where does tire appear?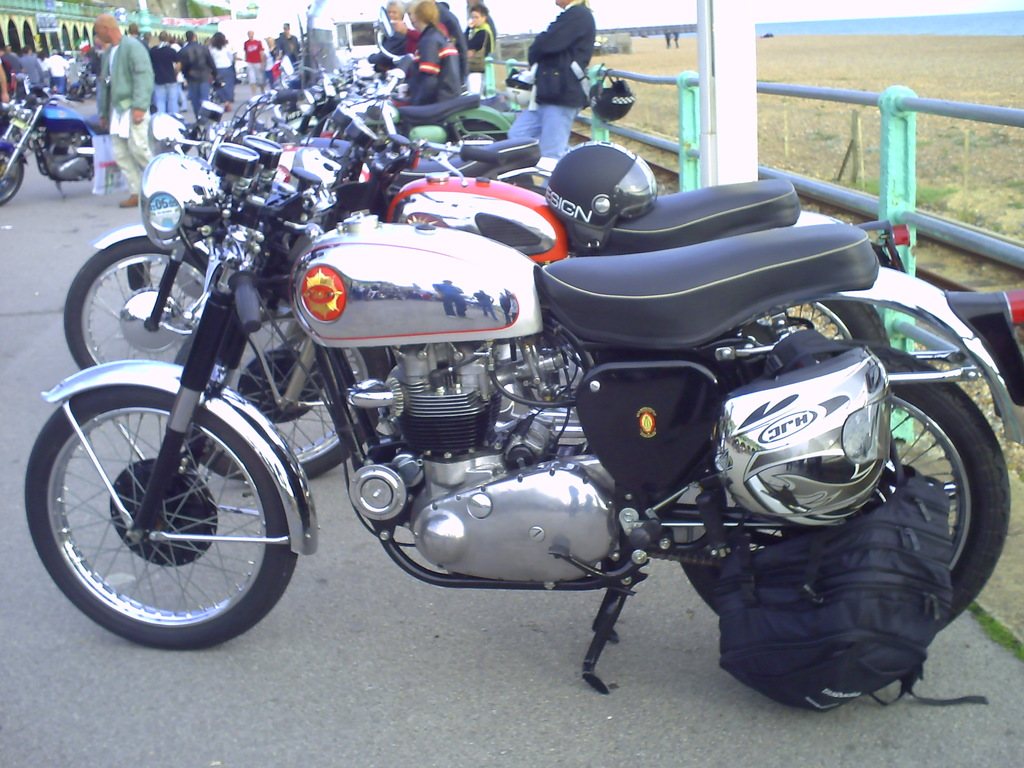
Appears at box=[187, 300, 398, 486].
